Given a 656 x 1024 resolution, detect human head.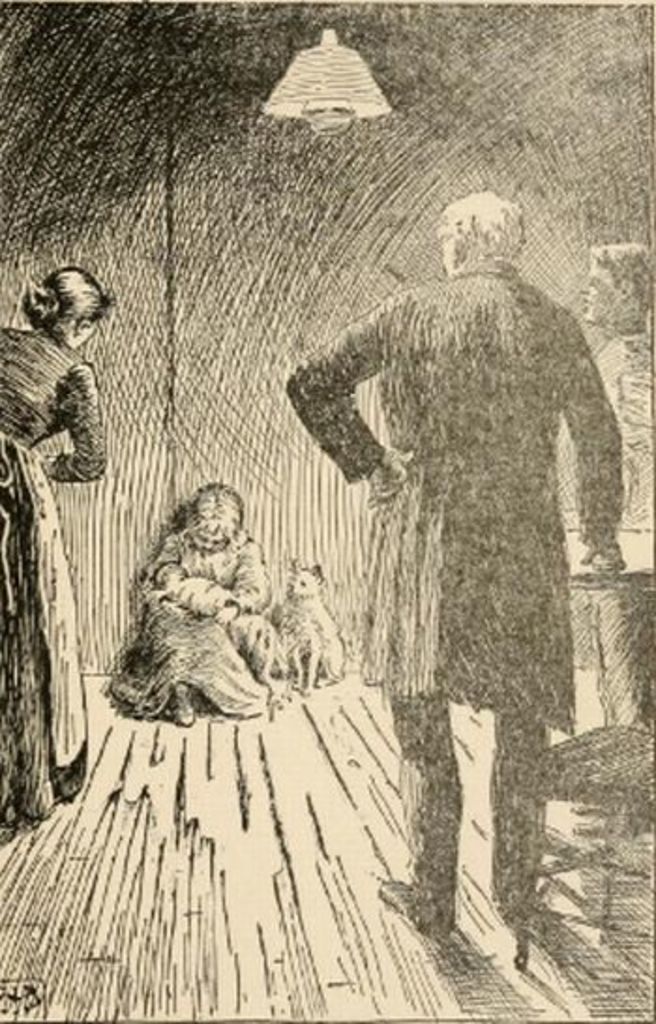
45:270:109:349.
